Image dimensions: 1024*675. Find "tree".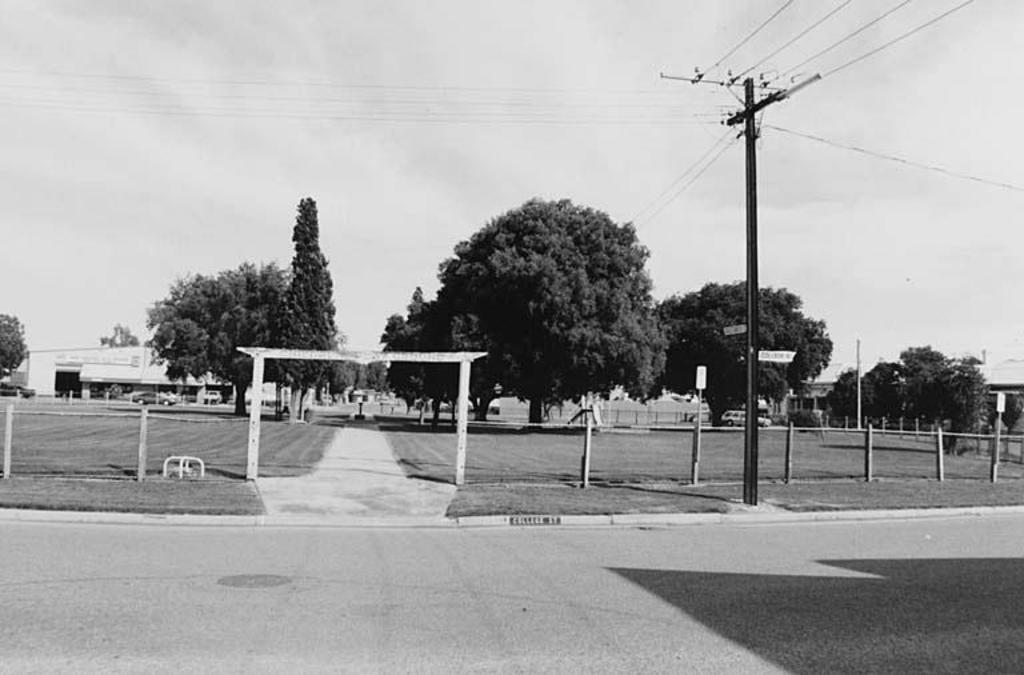
{"left": 1004, "top": 386, "right": 1023, "bottom": 448}.
